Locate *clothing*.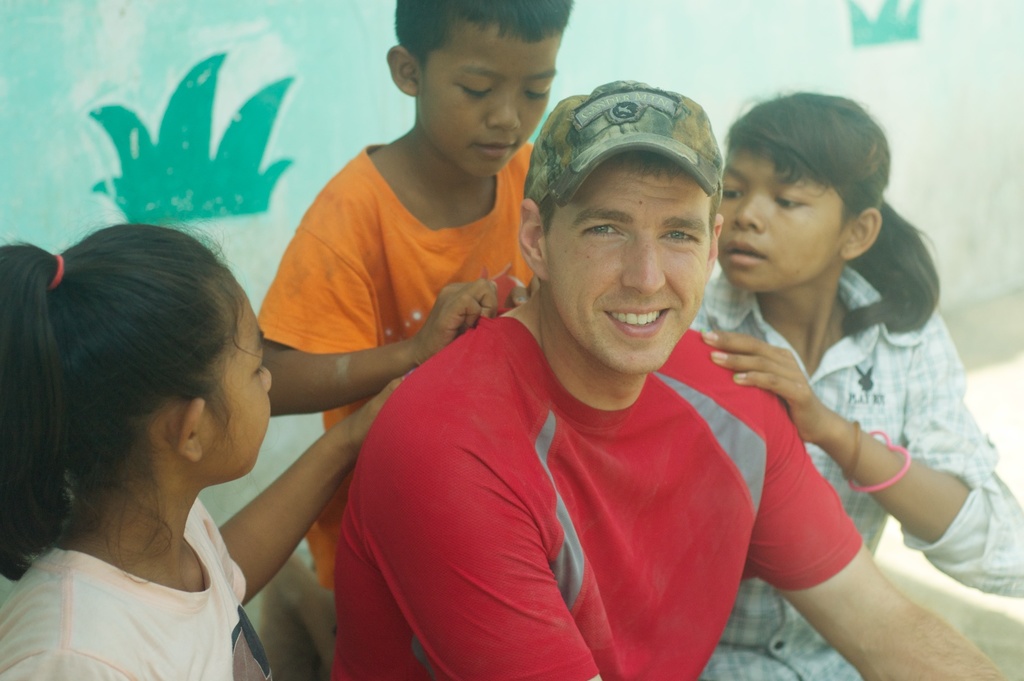
Bounding box: rect(345, 272, 808, 669).
